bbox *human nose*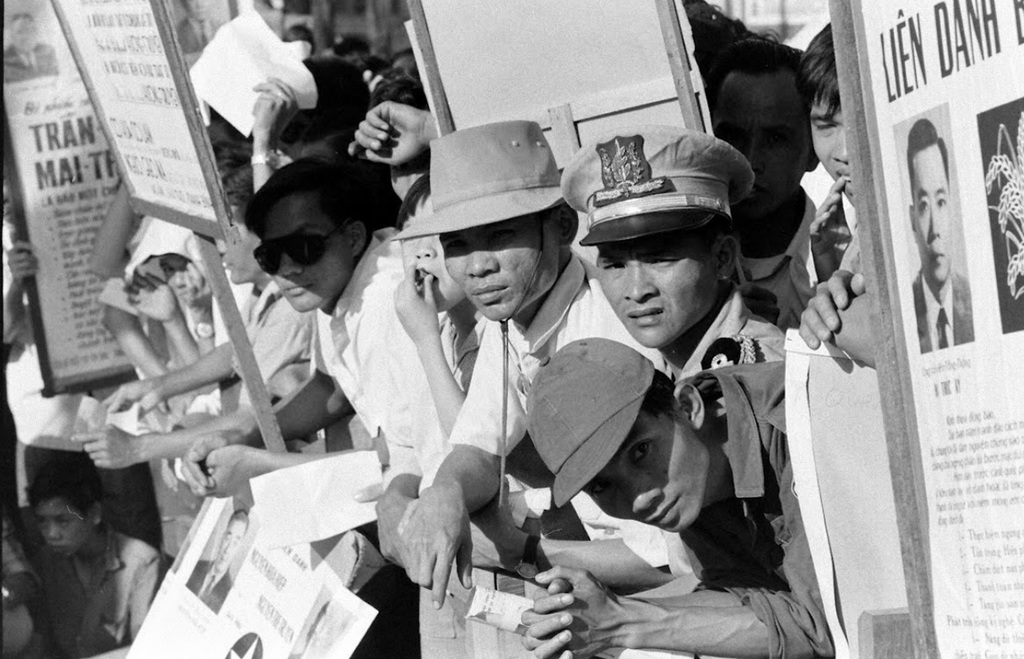
{"left": 831, "top": 126, "right": 846, "bottom": 168}
